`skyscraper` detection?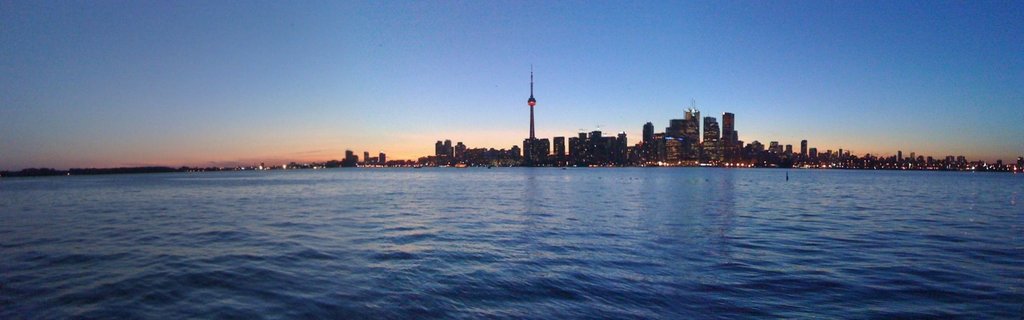
region(650, 131, 682, 162)
